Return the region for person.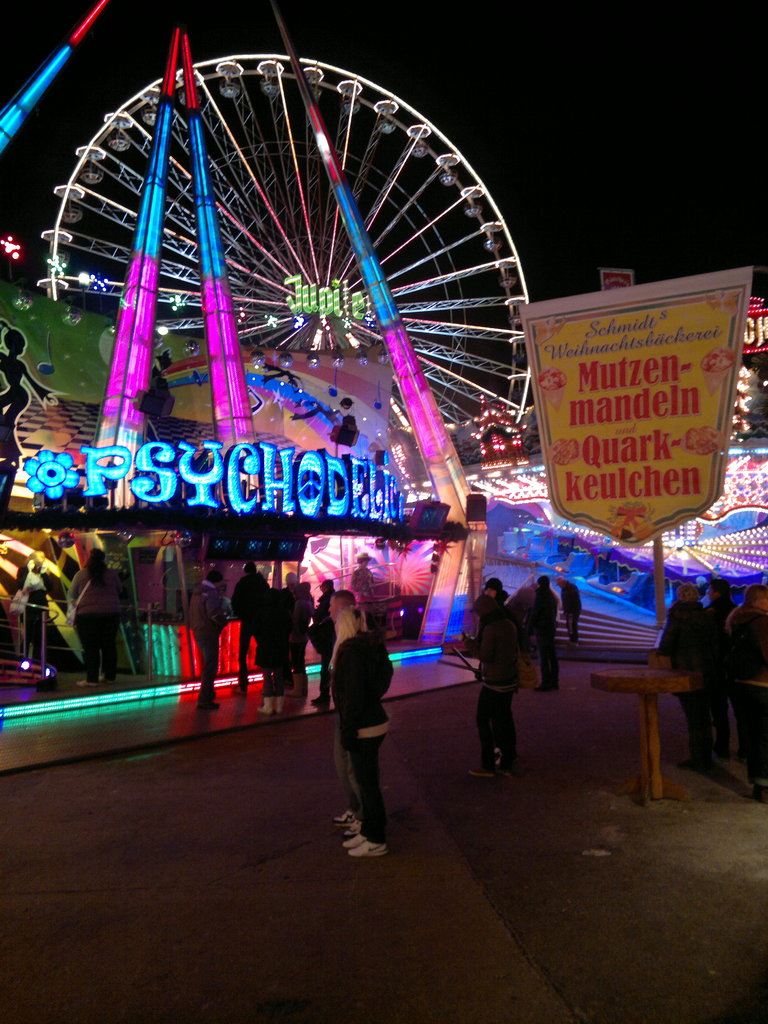
bbox=(456, 596, 518, 776).
